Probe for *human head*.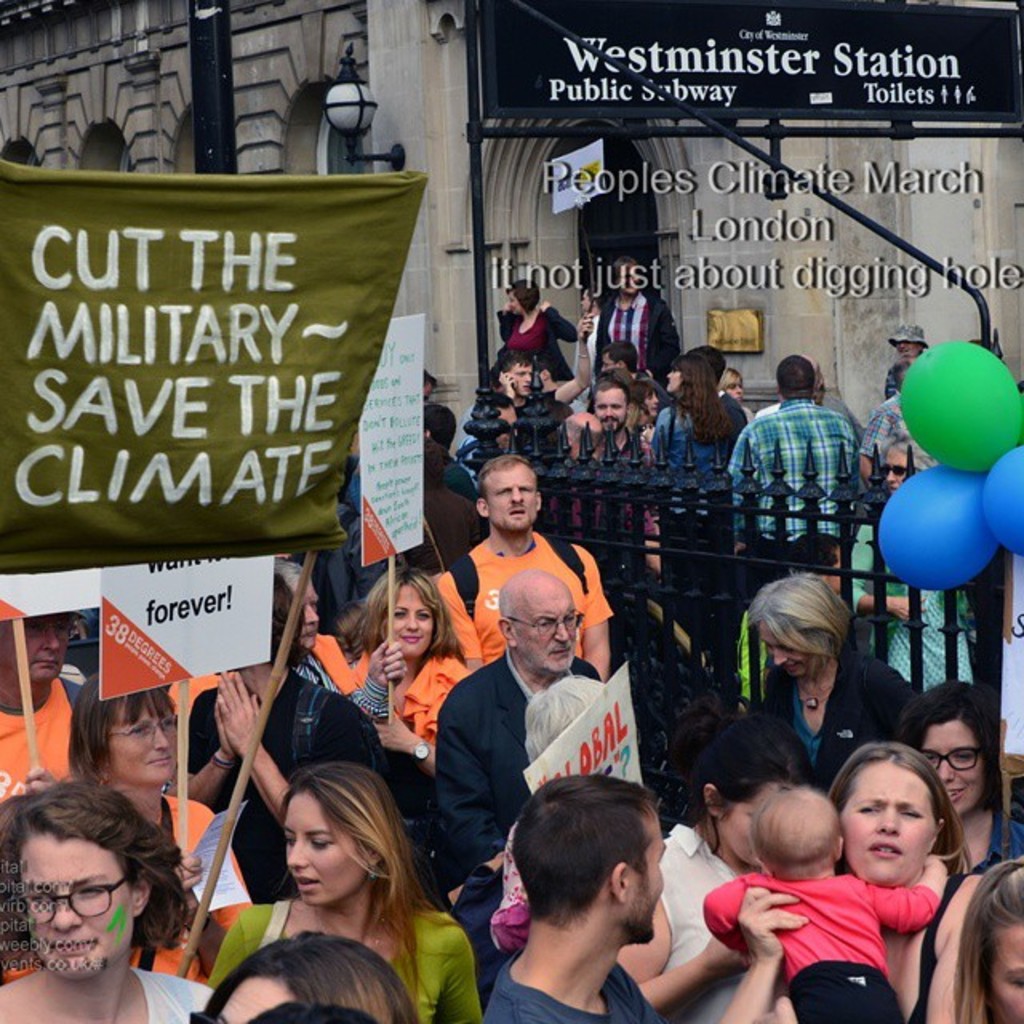
Probe result: 774/358/813/403.
